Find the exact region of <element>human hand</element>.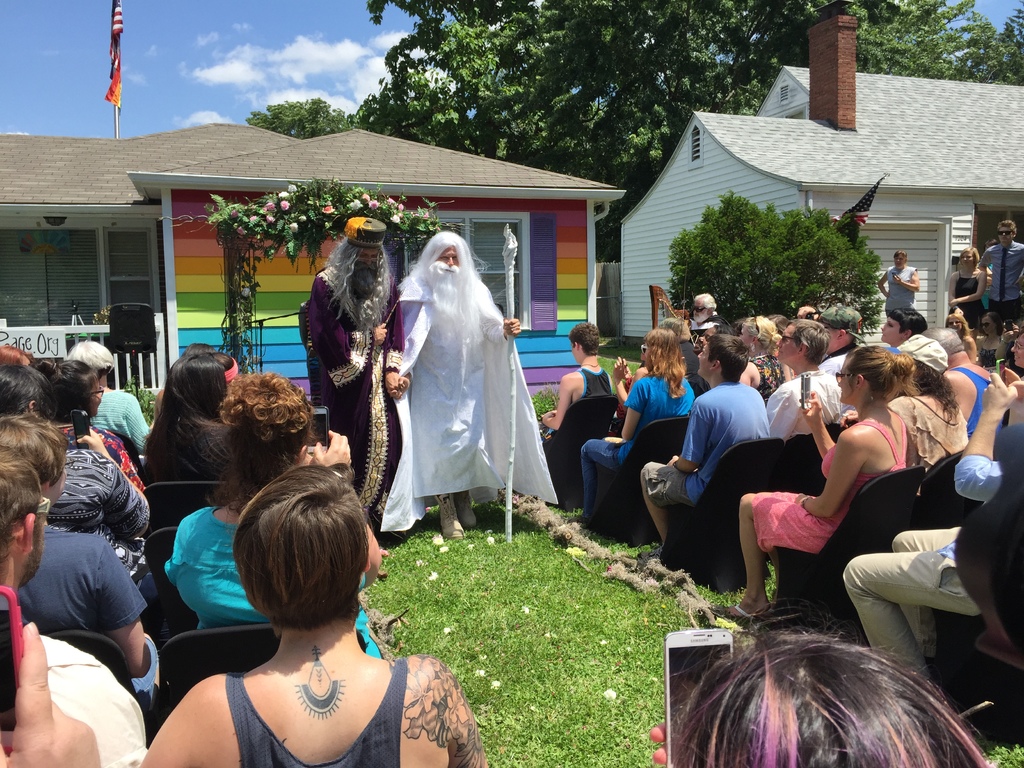
Exact region: (x1=649, y1=721, x2=666, y2=767).
